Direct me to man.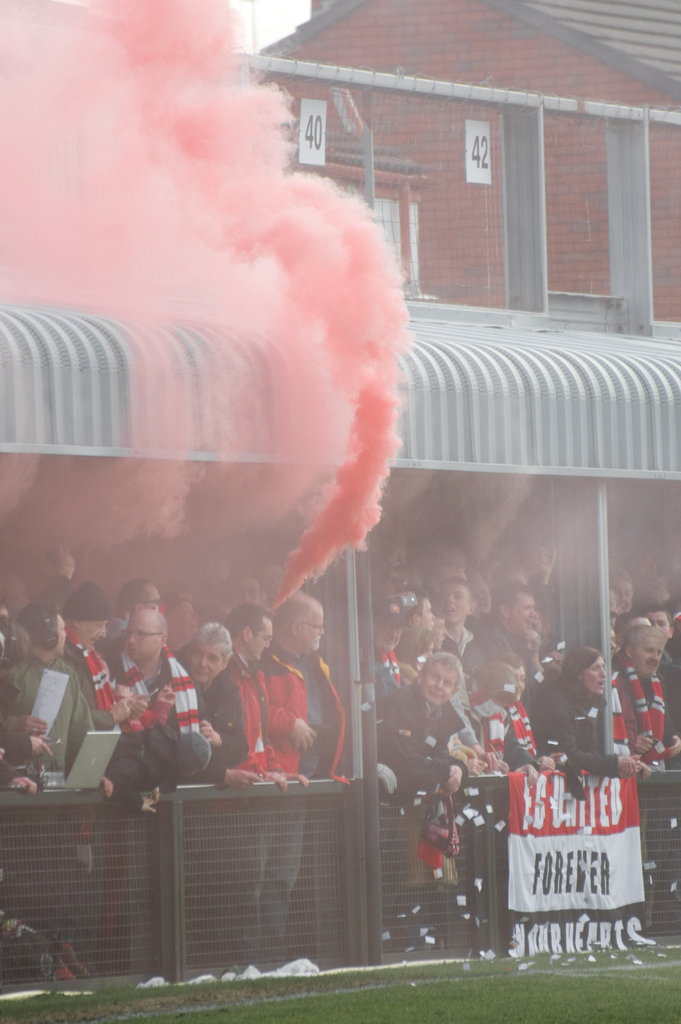
Direction: (x1=643, y1=607, x2=680, y2=738).
